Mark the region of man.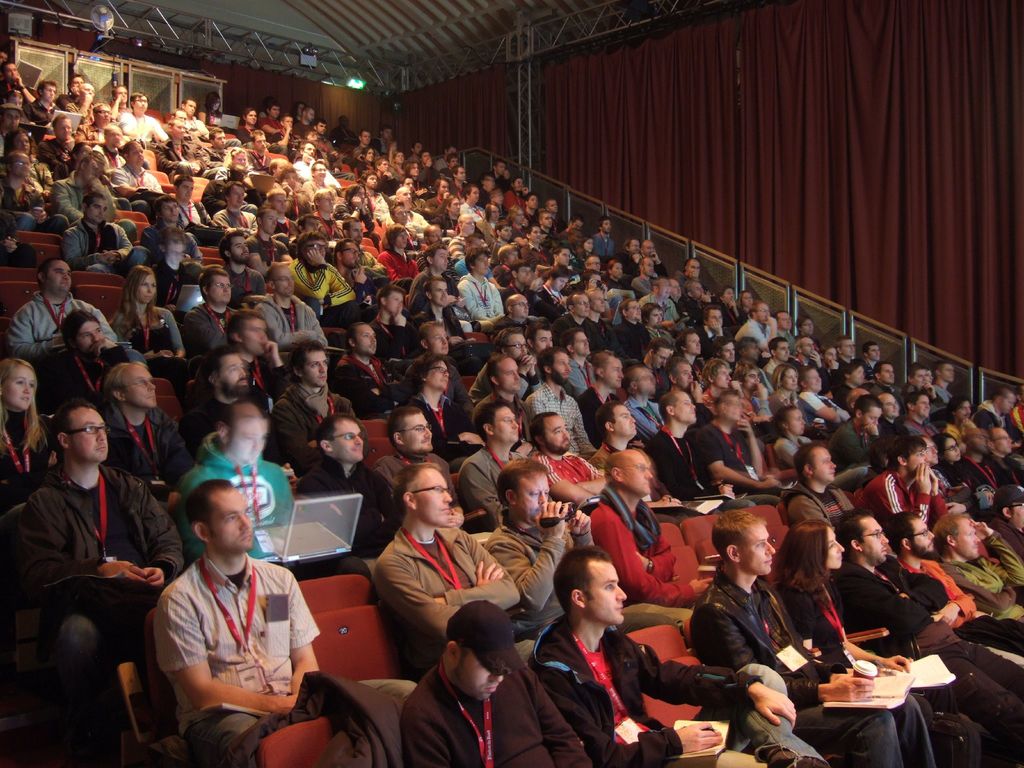
Region: rect(184, 353, 300, 468).
